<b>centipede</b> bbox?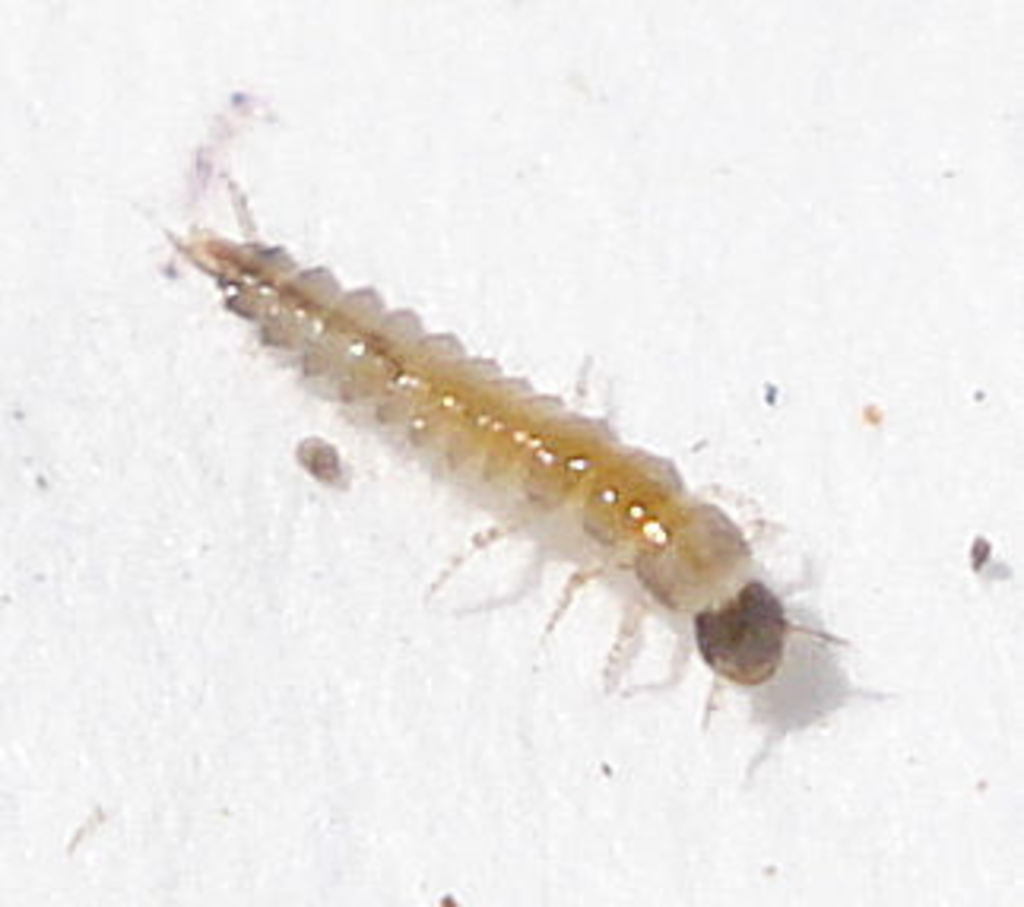
168 86 853 739
